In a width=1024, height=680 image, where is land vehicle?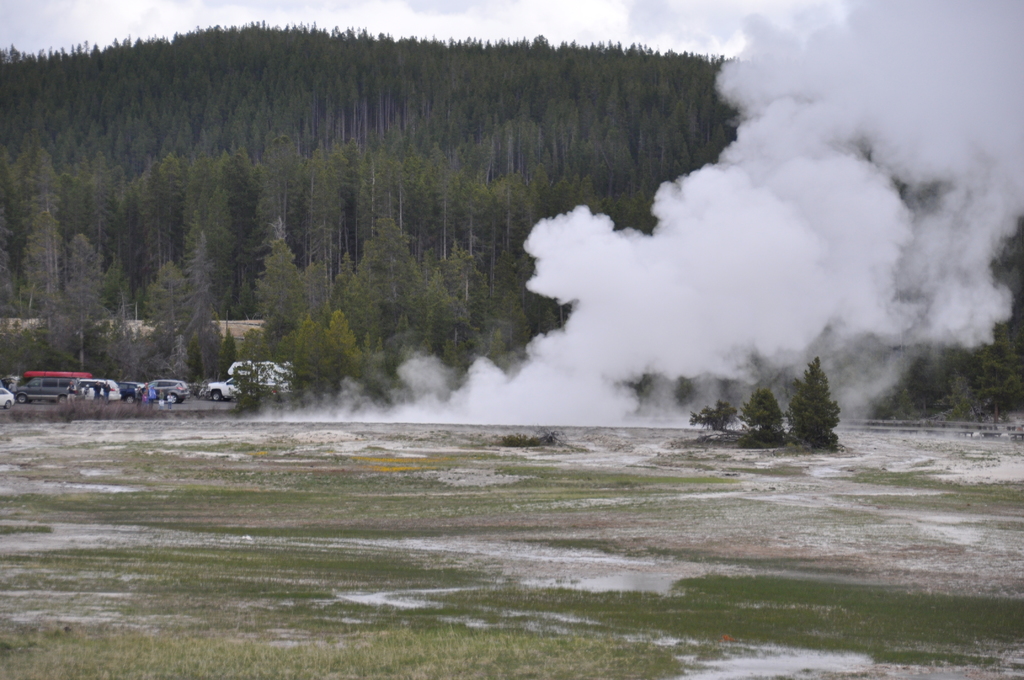
pyautogui.locateOnScreen(12, 377, 82, 407).
